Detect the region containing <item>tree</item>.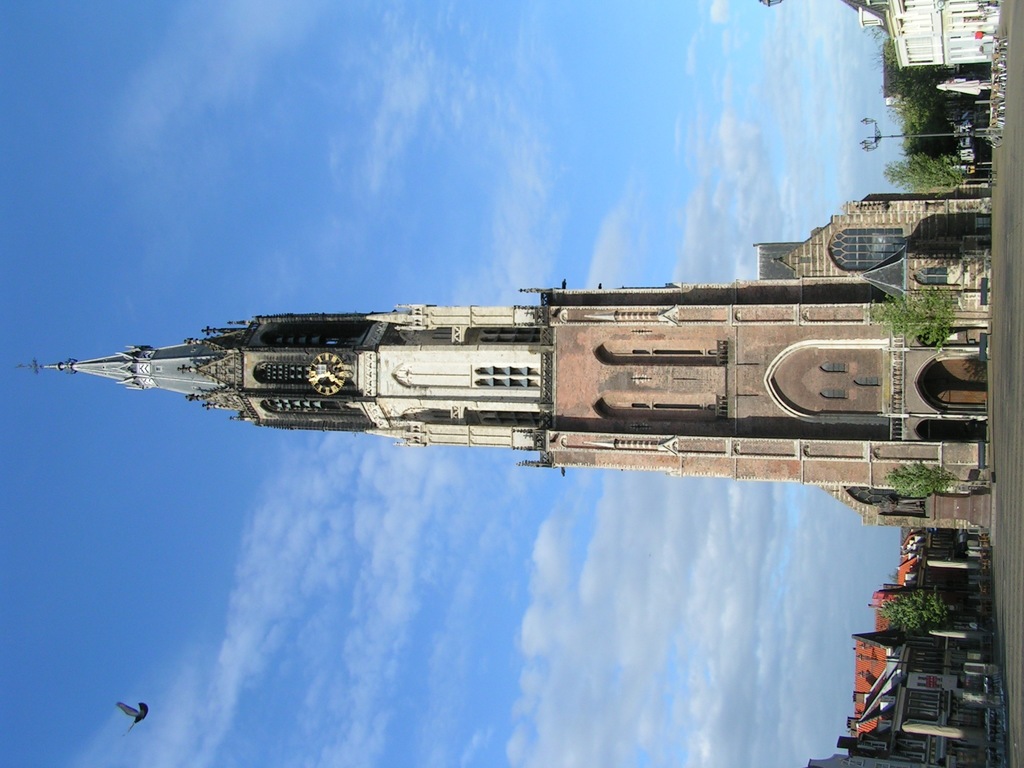
(x1=879, y1=151, x2=994, y2=197).
